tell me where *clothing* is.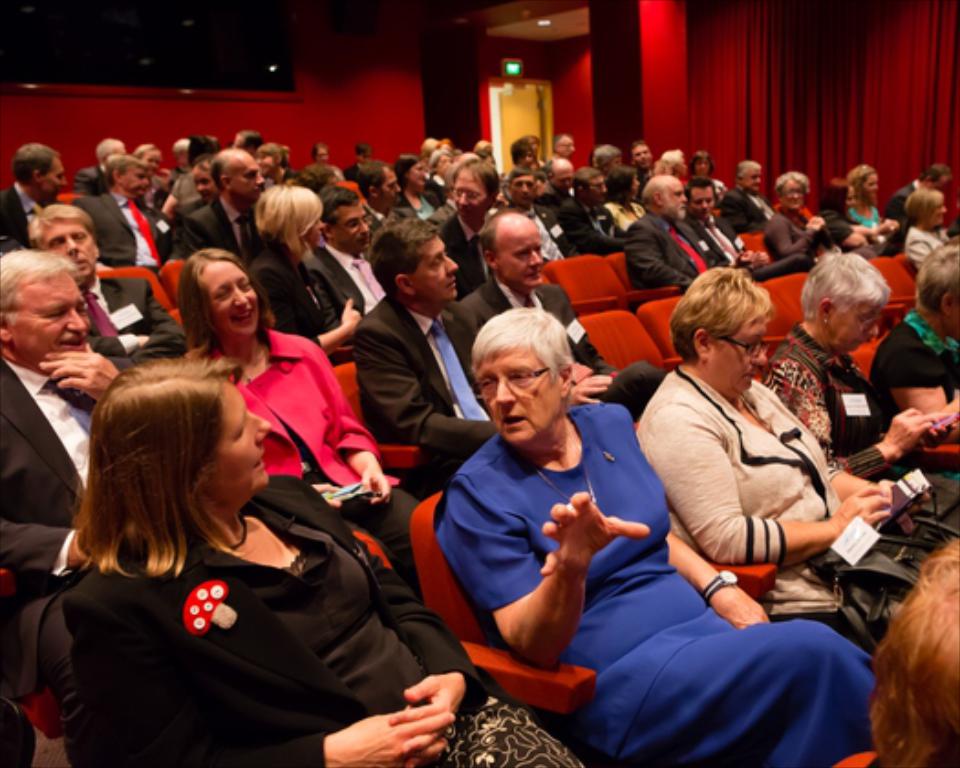
*clothing* is at bbox=(556, 201, 620, 251).
